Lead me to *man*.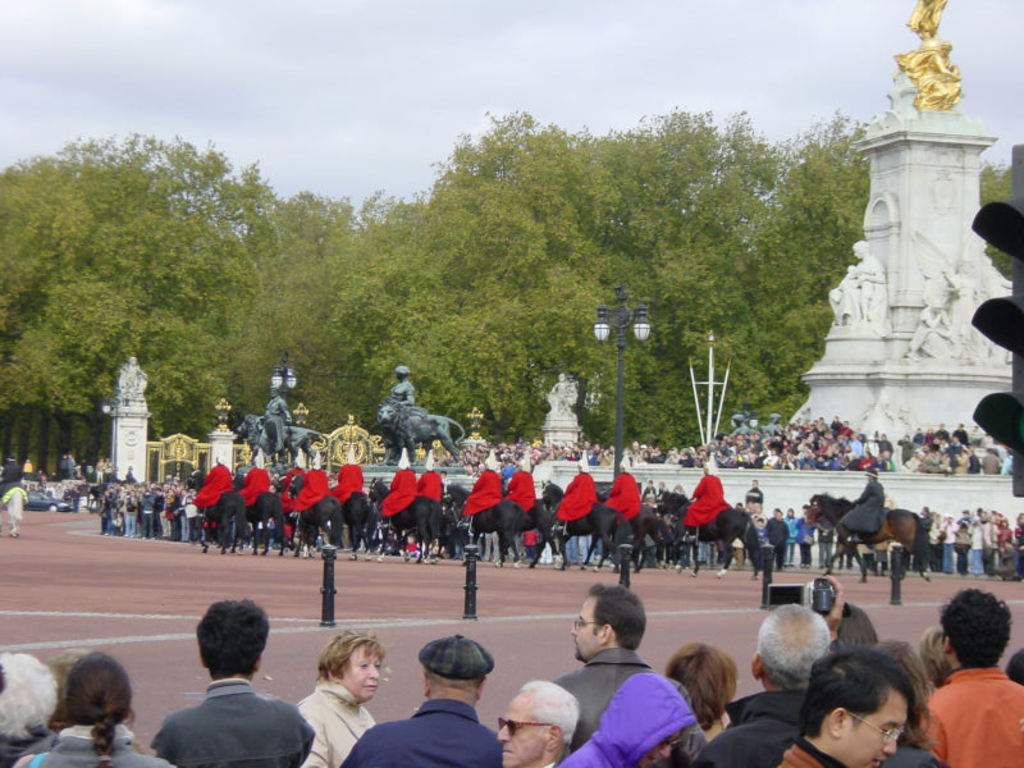
Lead to bbox=[141, 612, 303, 764].
